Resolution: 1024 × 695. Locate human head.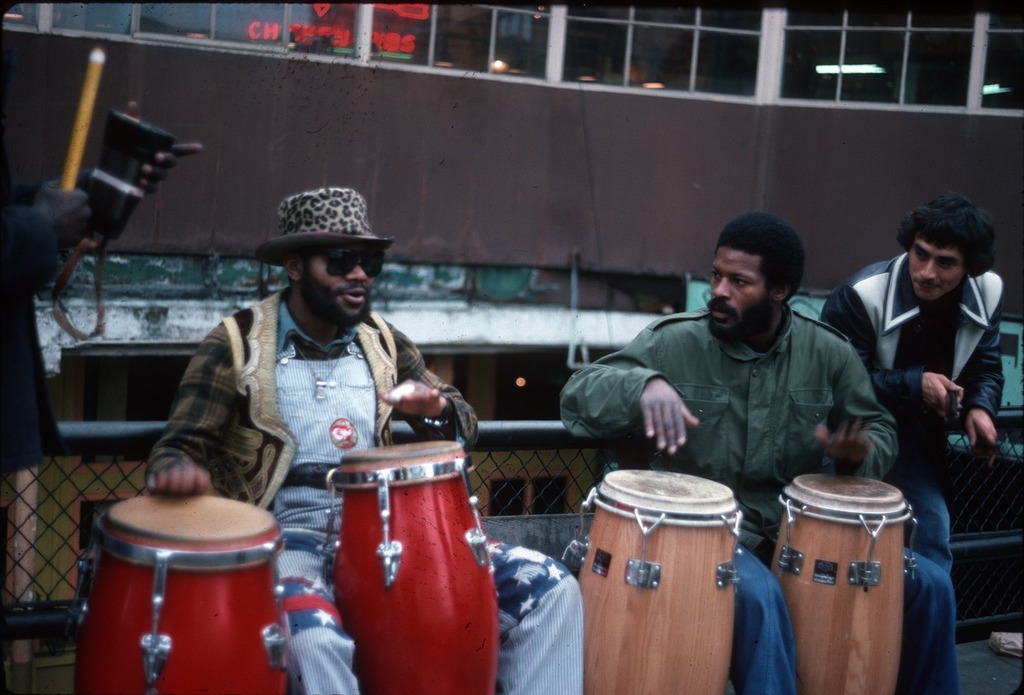
896/194/996/306.
